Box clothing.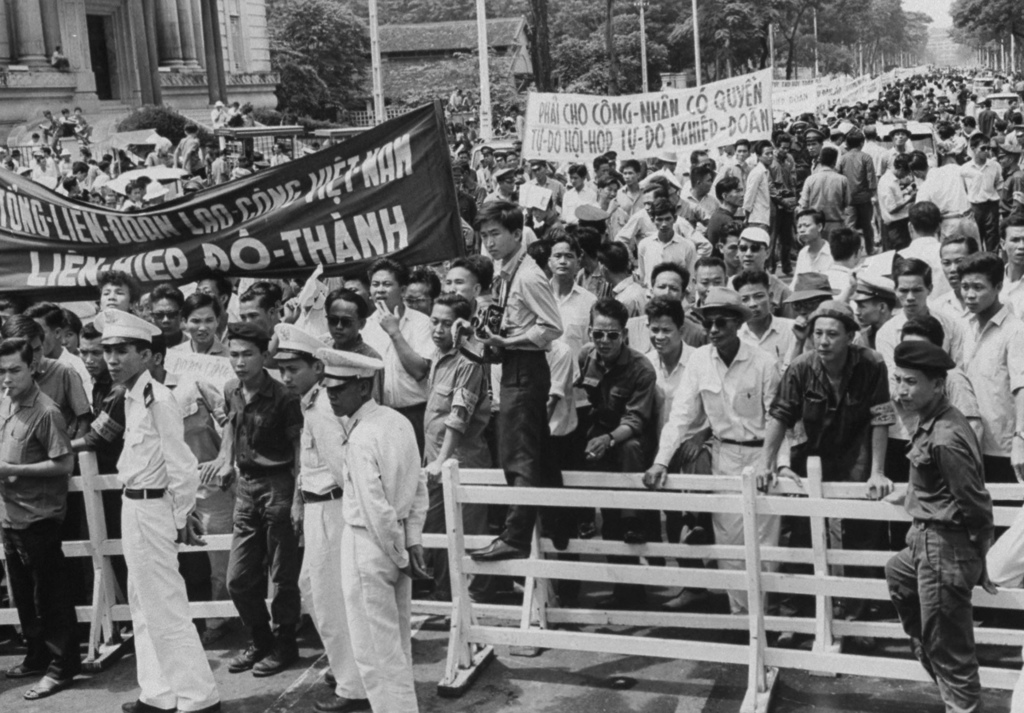
<region>883, 393, 990, 712</region>.
